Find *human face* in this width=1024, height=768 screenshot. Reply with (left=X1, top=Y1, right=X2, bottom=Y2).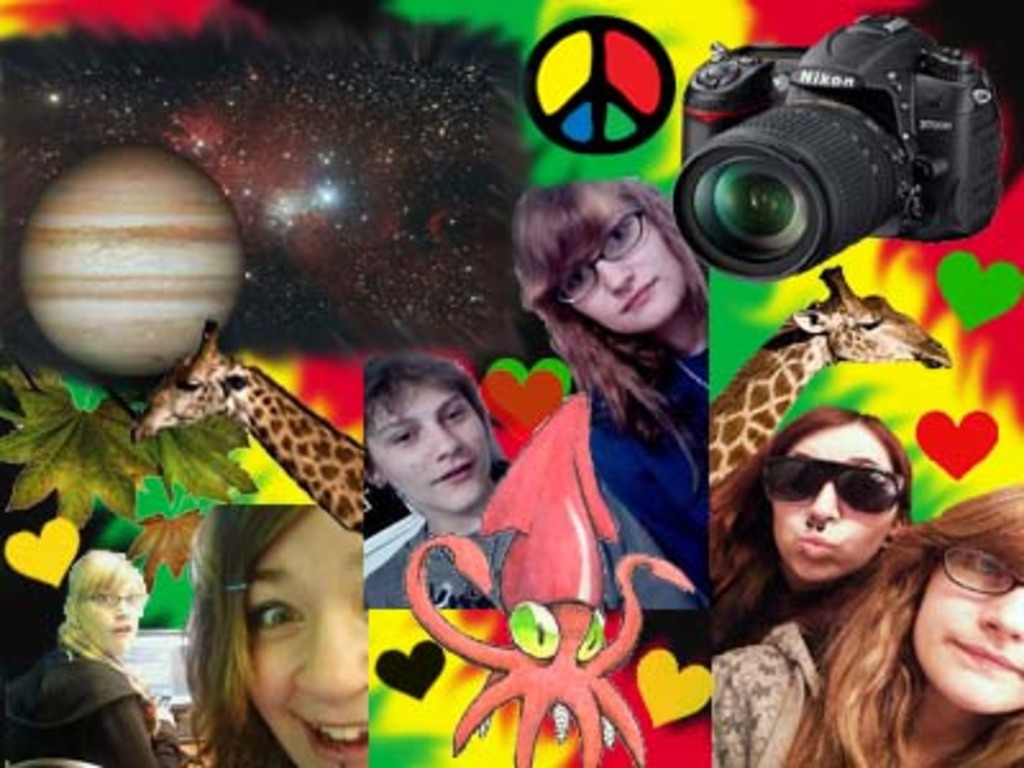
(left=911, top=550, right=1021, bottom=714).
